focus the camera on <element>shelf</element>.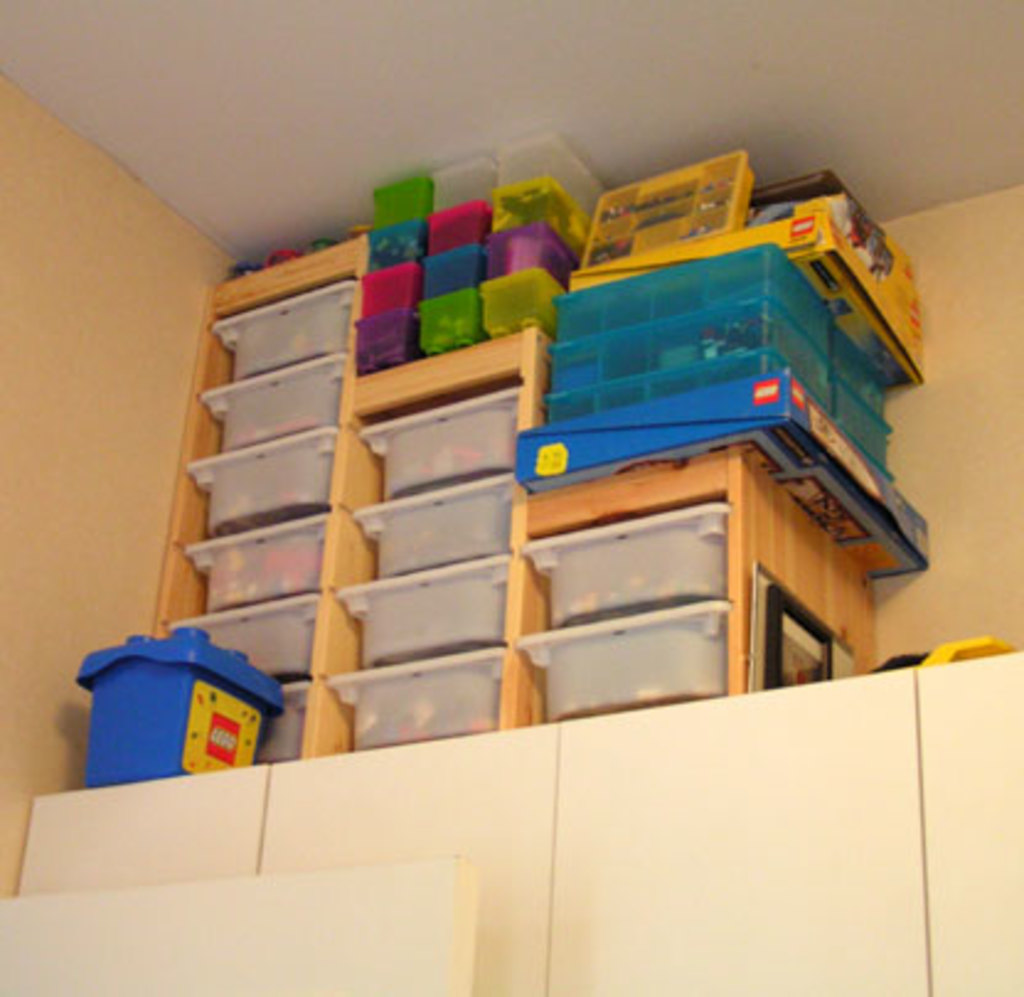
Focus region: [507, 448, 876, 731].
